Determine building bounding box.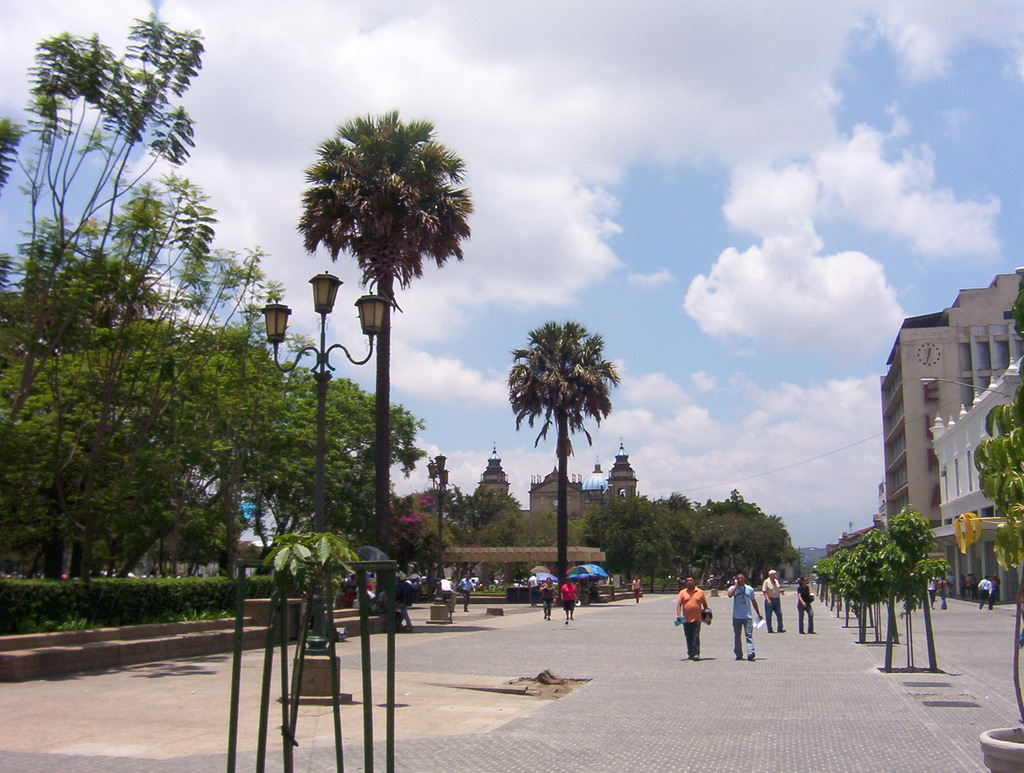
Determined: [x1=915, y1=357, x2=1019, y2=540].
